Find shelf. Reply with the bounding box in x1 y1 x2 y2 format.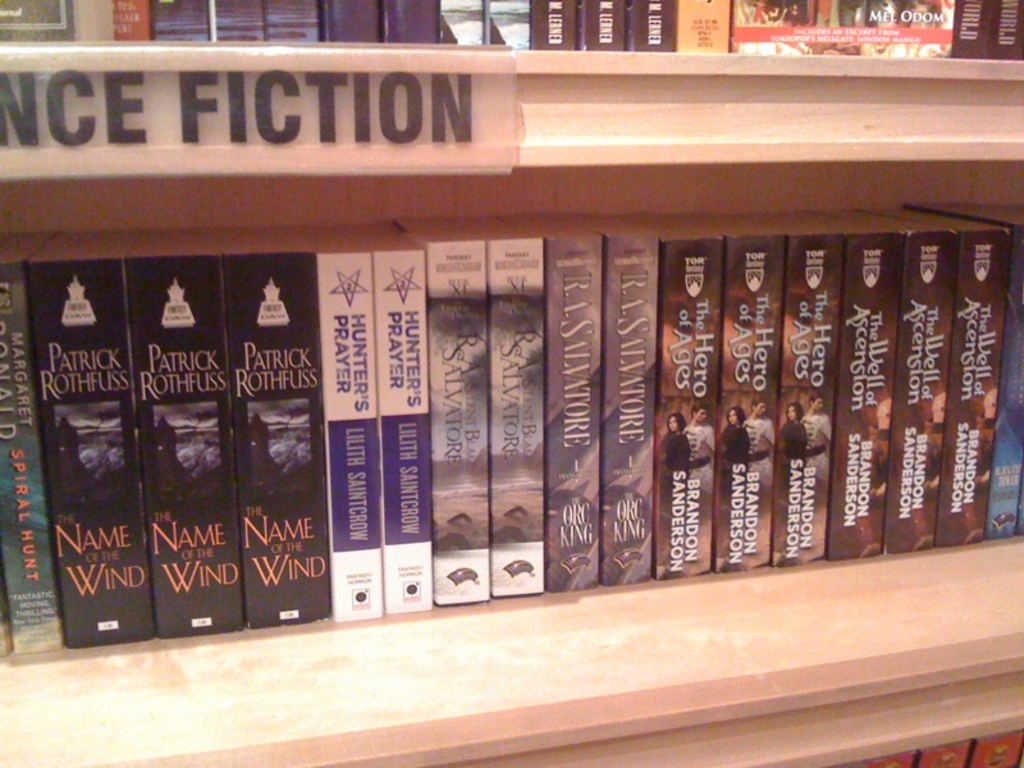
0 0 1023 767.
